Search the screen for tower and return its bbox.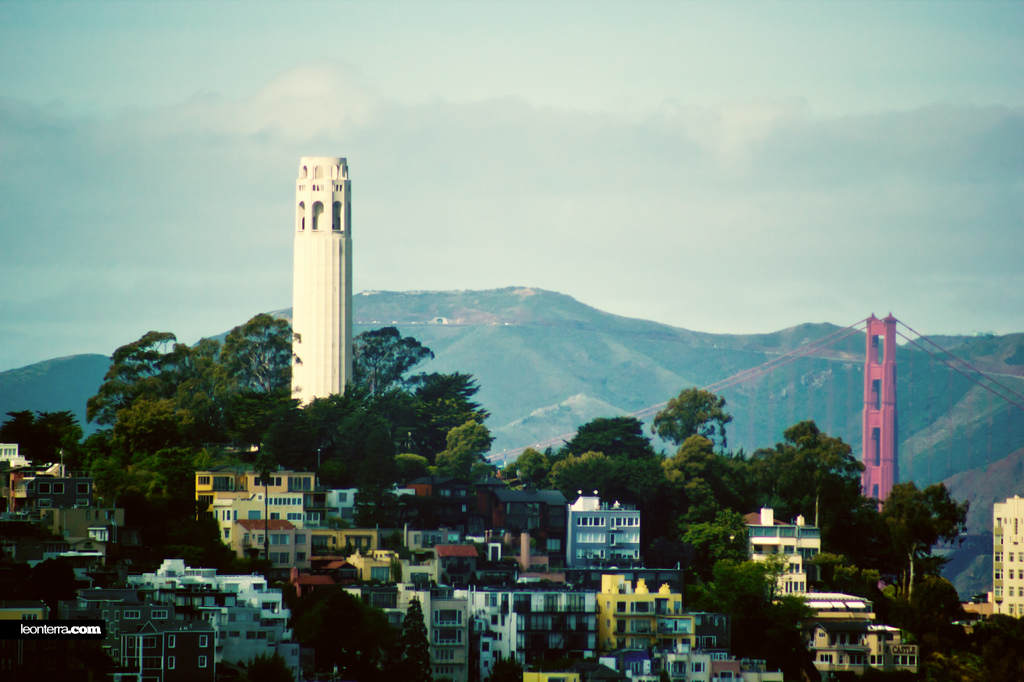
Found: BBox(285, 157, 355, 408).
